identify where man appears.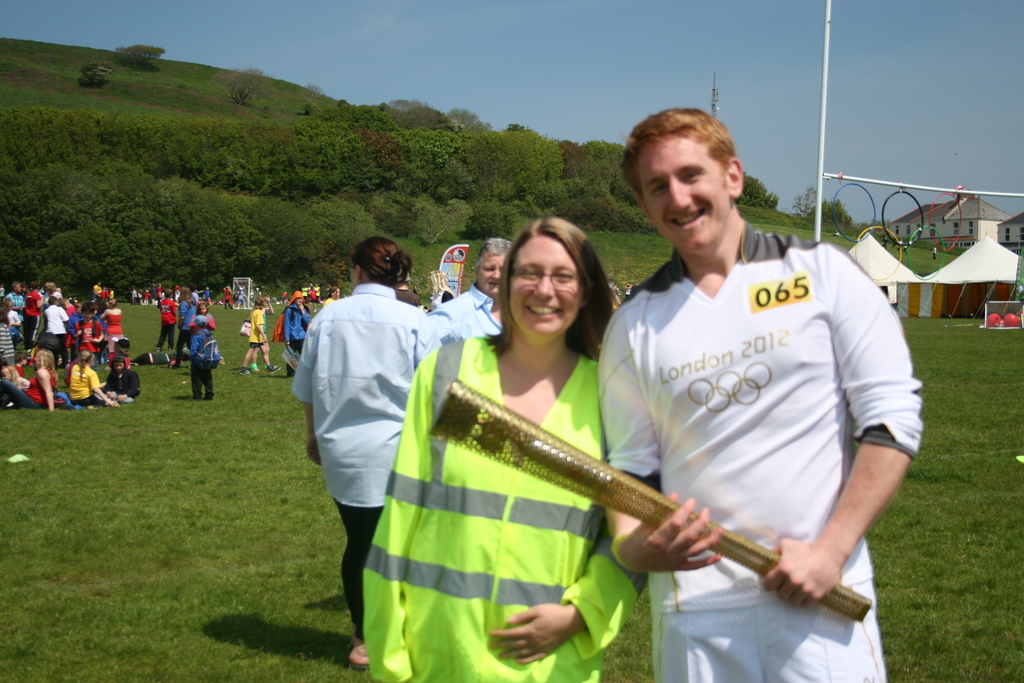
Appears at bbox=(315, 284, 323, 304).
